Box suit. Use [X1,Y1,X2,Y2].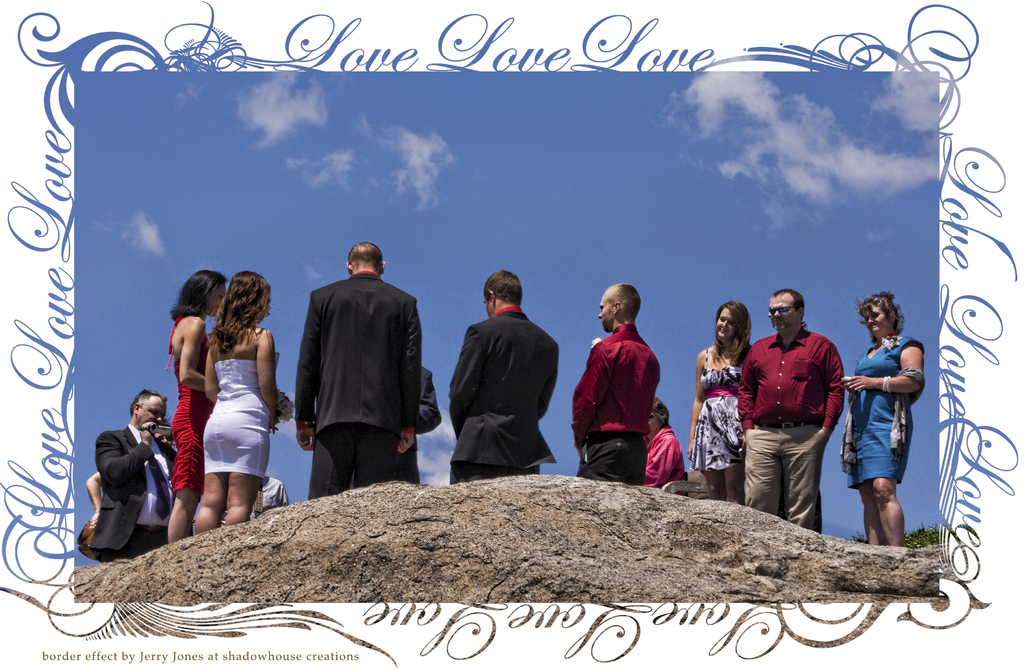
[90,420,179,569].
